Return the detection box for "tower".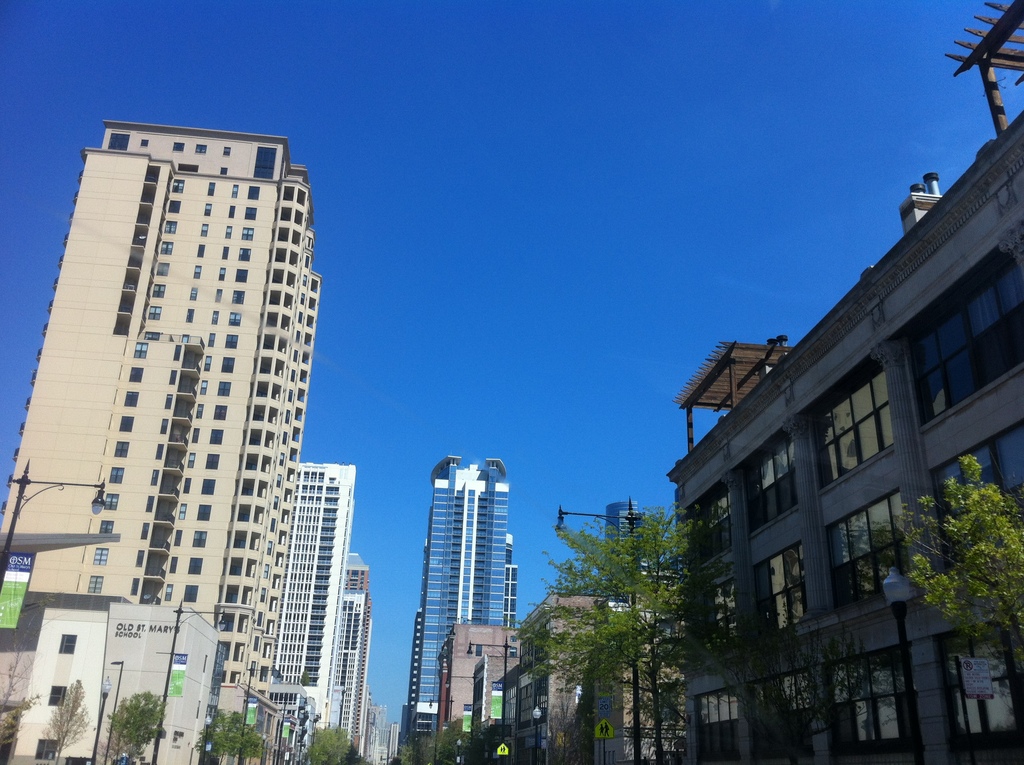
box=[346, 588, 362, 737].
